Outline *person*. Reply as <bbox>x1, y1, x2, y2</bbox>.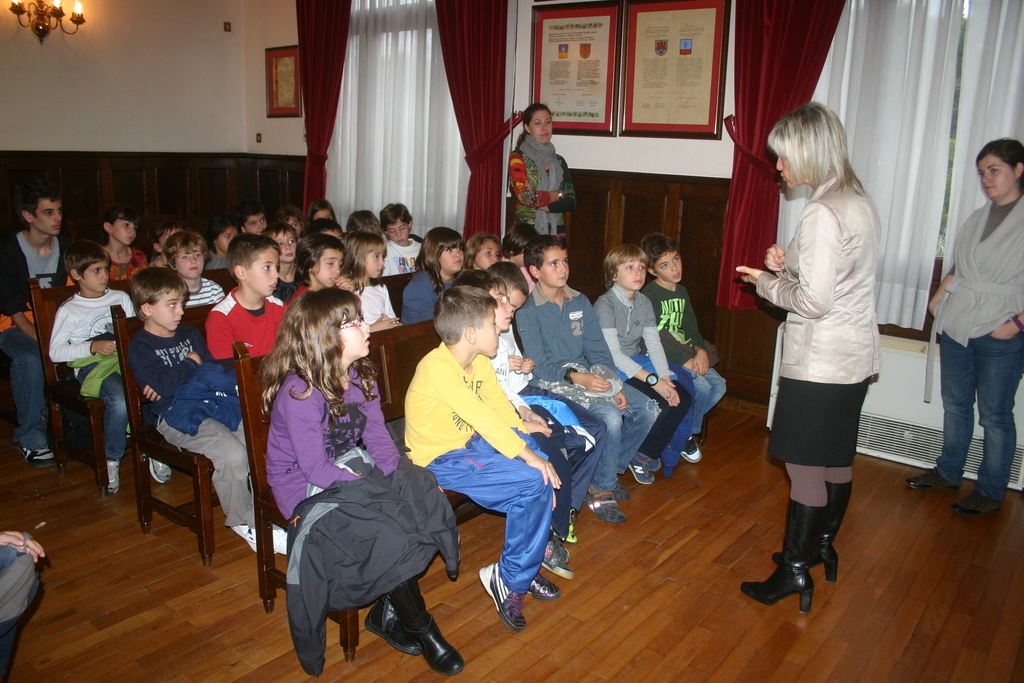
<bbox>410, 256, 566, 637</bbox>.
